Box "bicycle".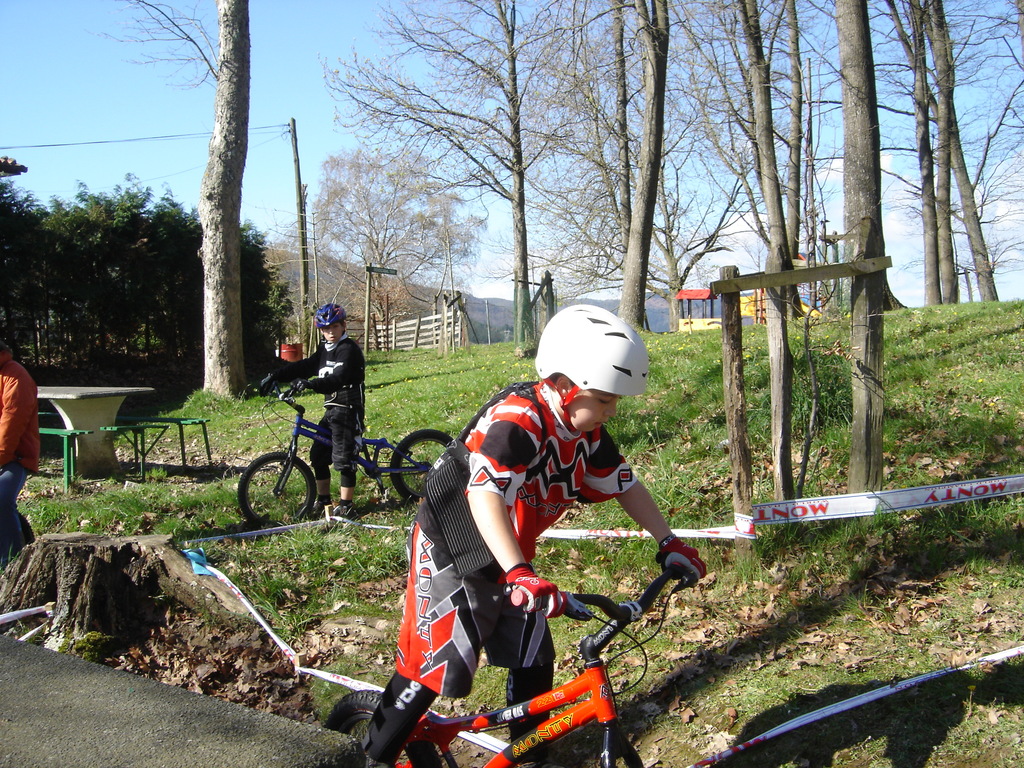
(left=323, top=559, right=698, bottom=767).
